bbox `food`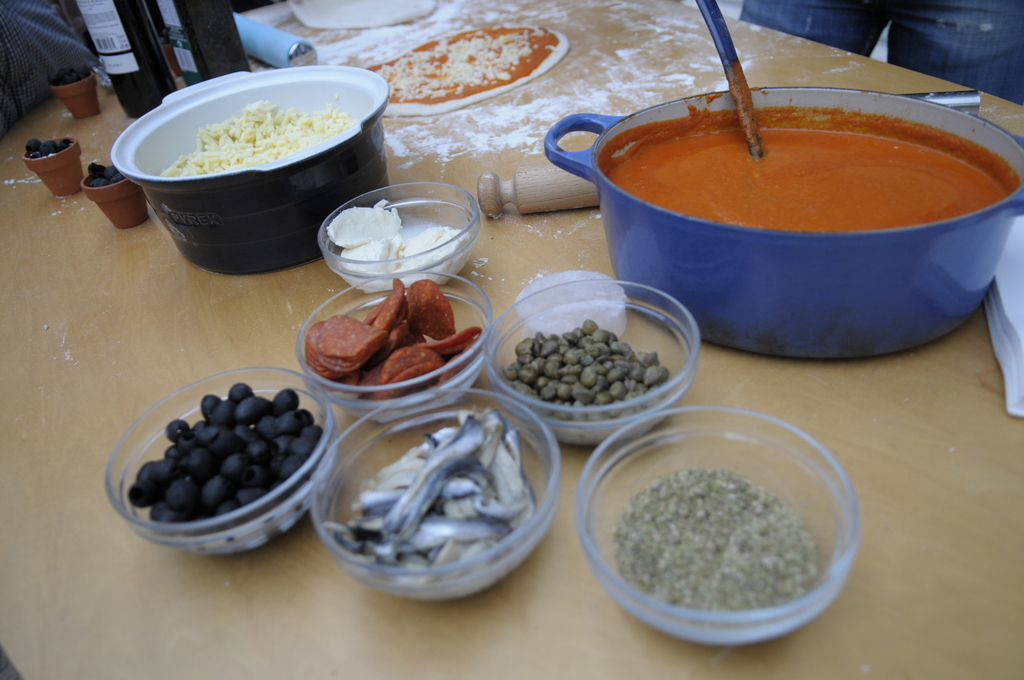
locate(369, 29, 572, 117)
